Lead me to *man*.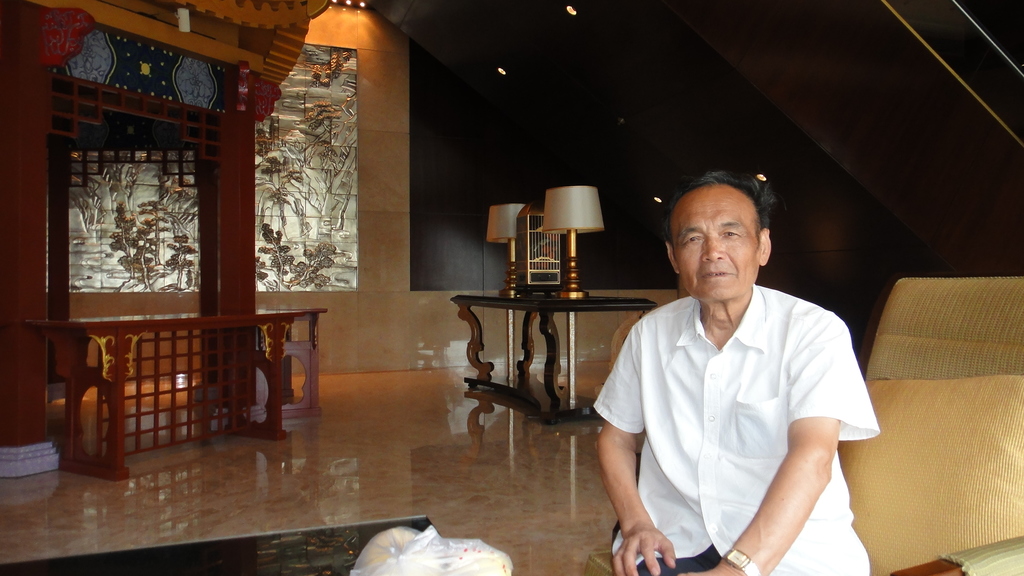
Lead to x1=603, y1=157, x2=874, y2=575.
